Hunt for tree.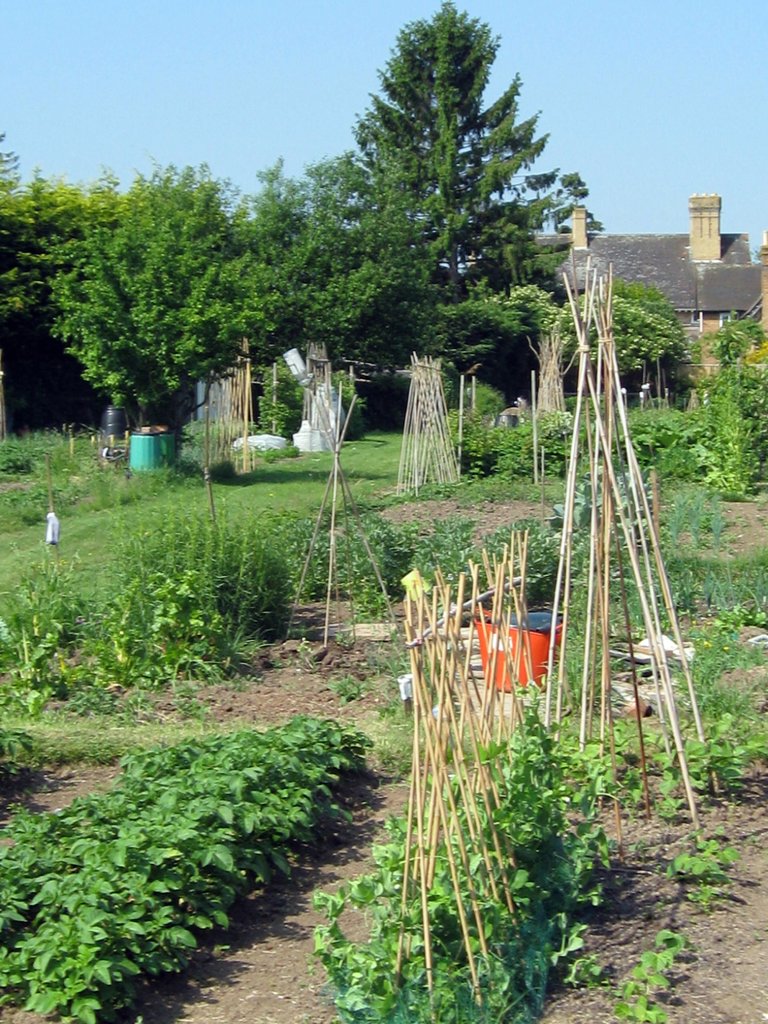
Hunted down at detection(325, 2, 566, 419).
